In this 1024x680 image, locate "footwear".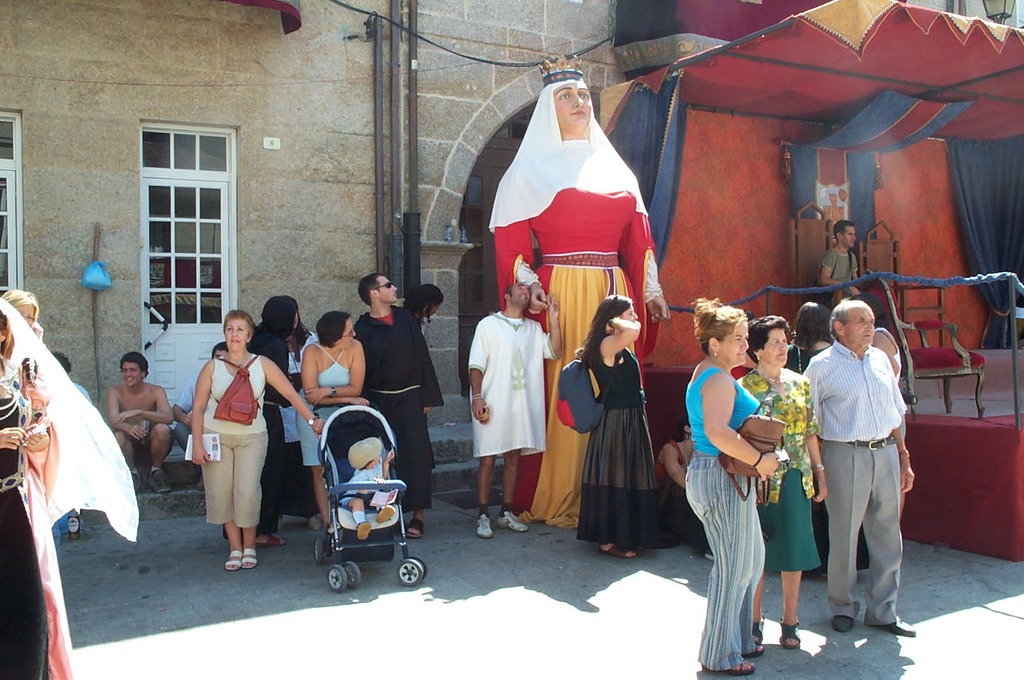
Bounding box: (left=223, top=549, right=242, bottom=571).
